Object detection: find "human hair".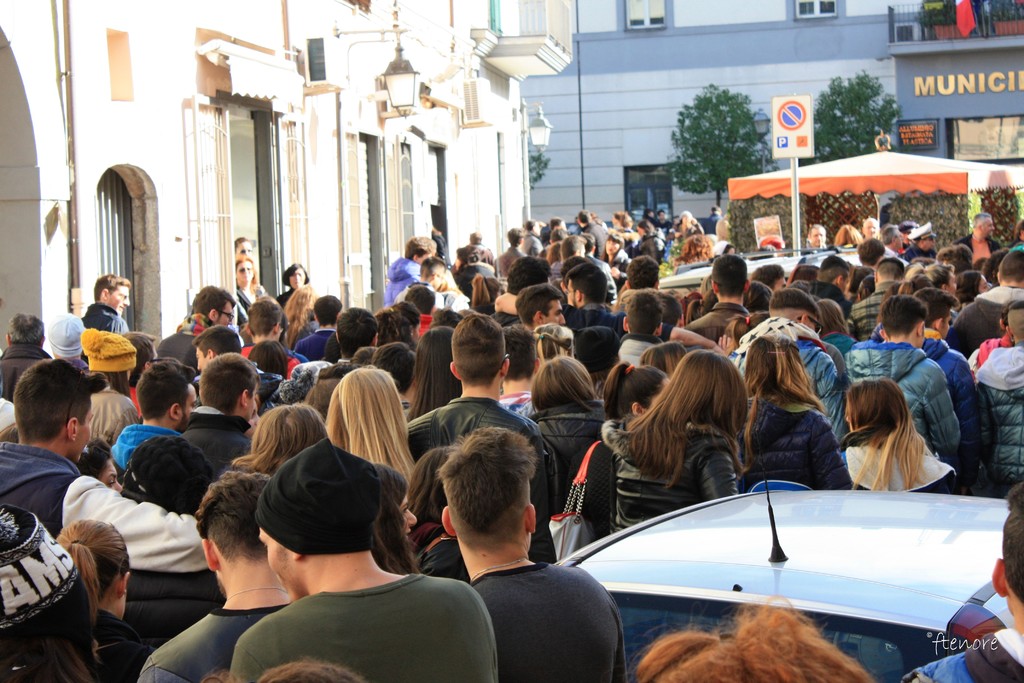
93 272 133 298.
